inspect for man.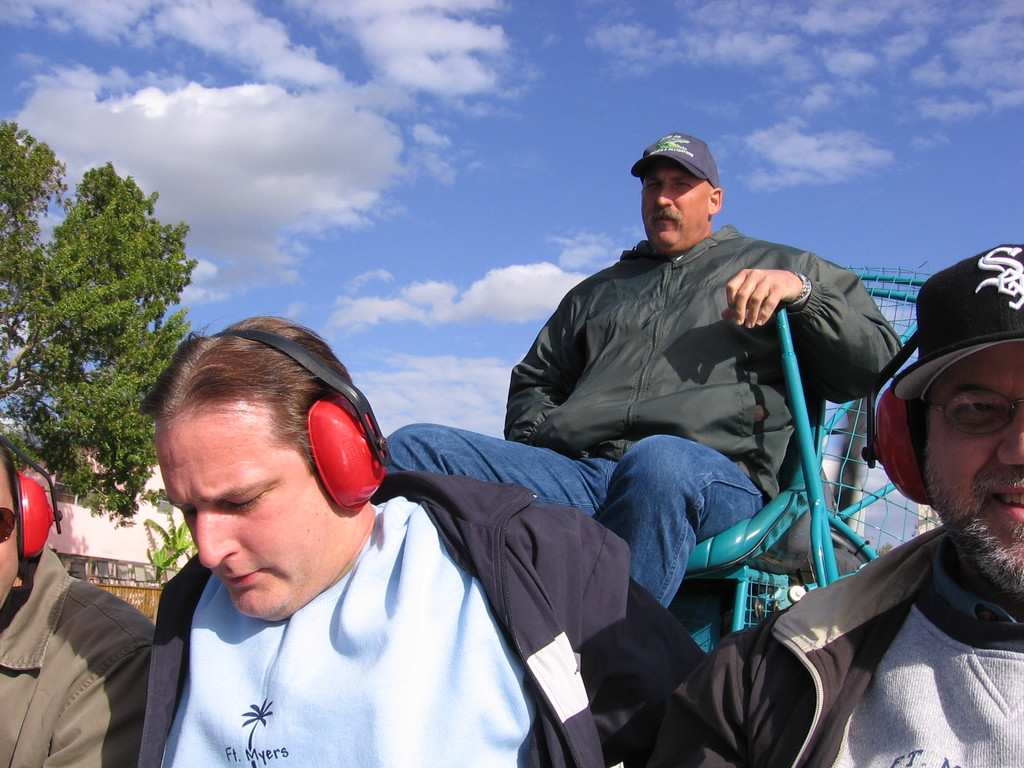
Inspection: 609 236 1023 767.
